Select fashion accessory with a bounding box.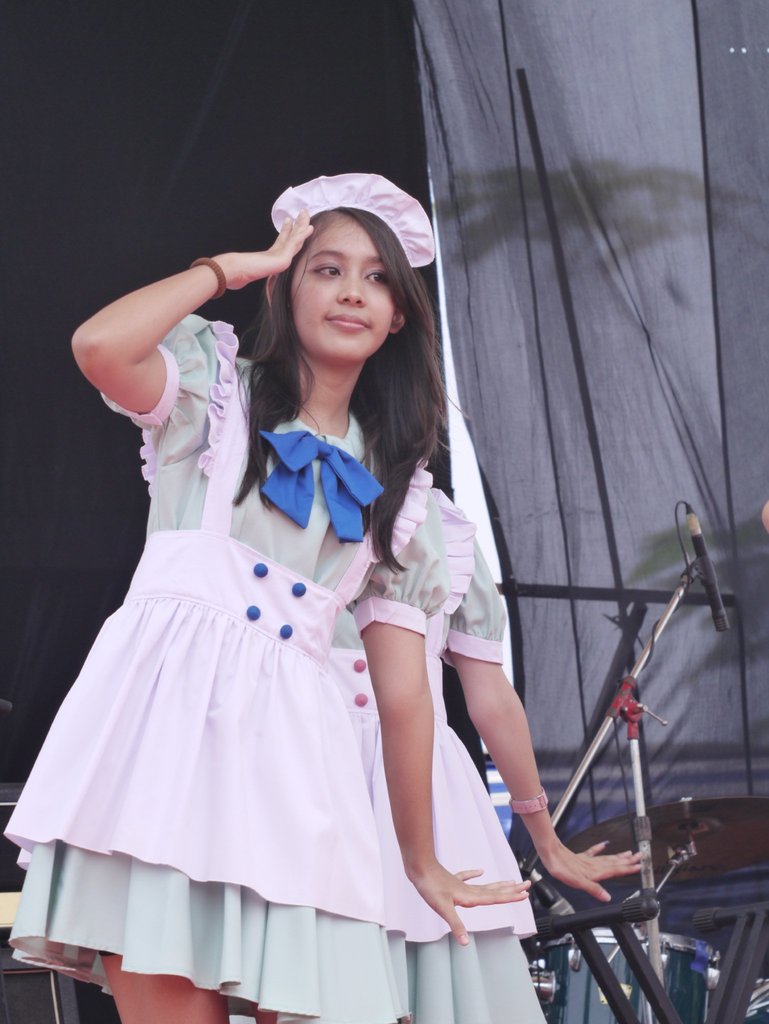
{"x1": 508, "y1": 791, "x2": 554, "y2": 816}.
